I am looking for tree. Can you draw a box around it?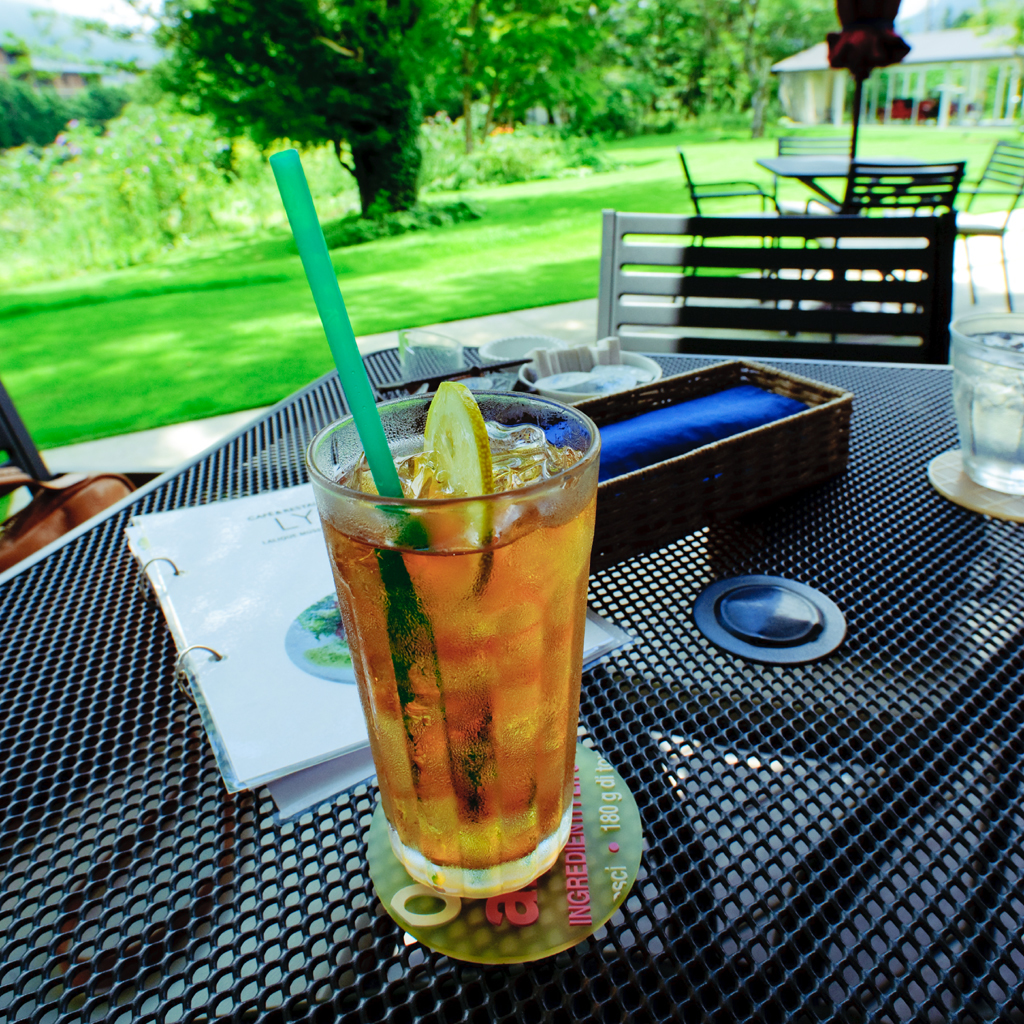
Sure, the bounding box is <bbox>687, 0, 848, 151</bbox>.
